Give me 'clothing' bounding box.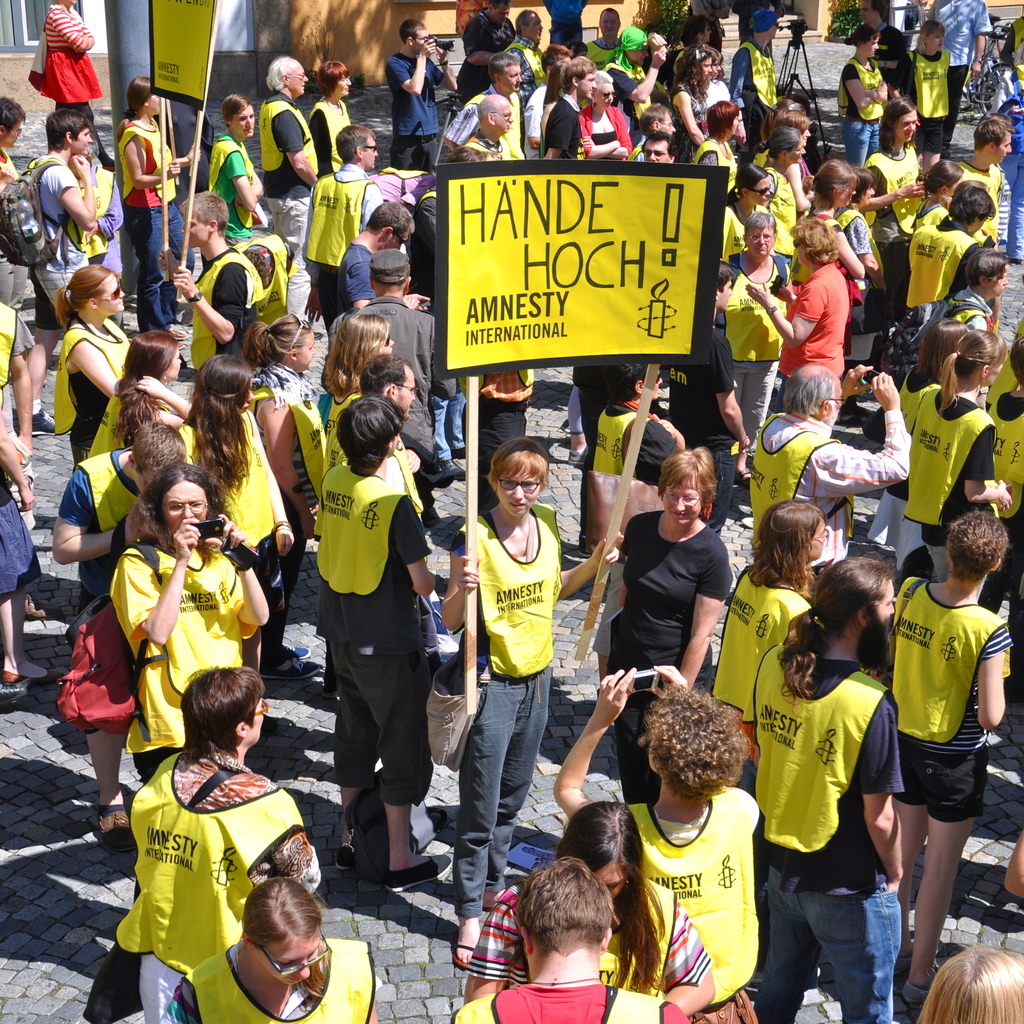
region(327, 244, 370, 321).
